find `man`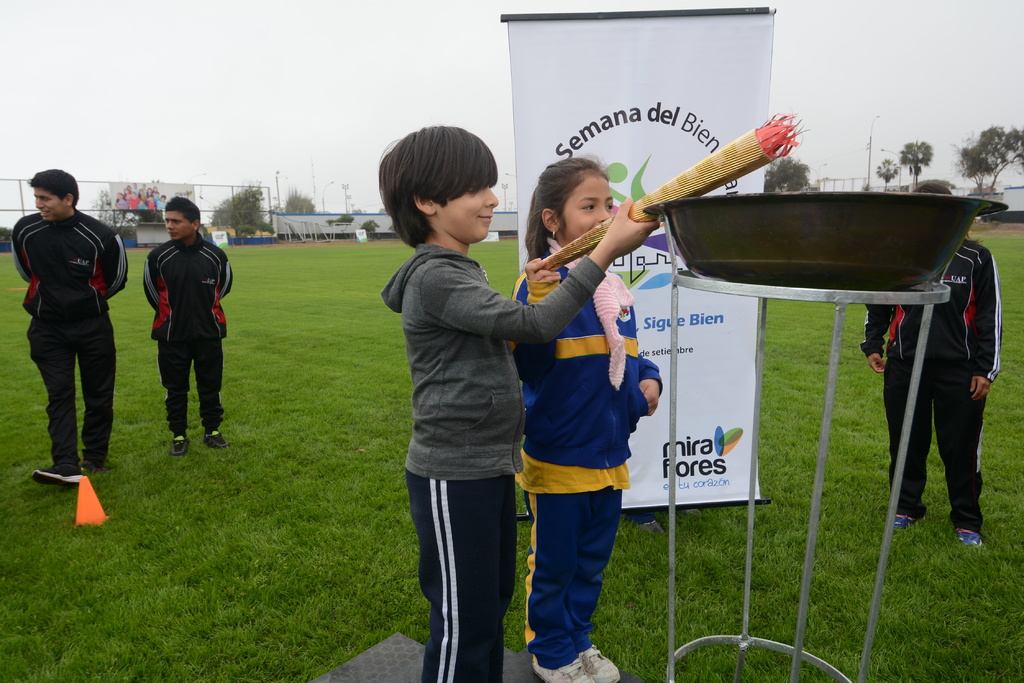
BBox(852, 169, 998, 554)
